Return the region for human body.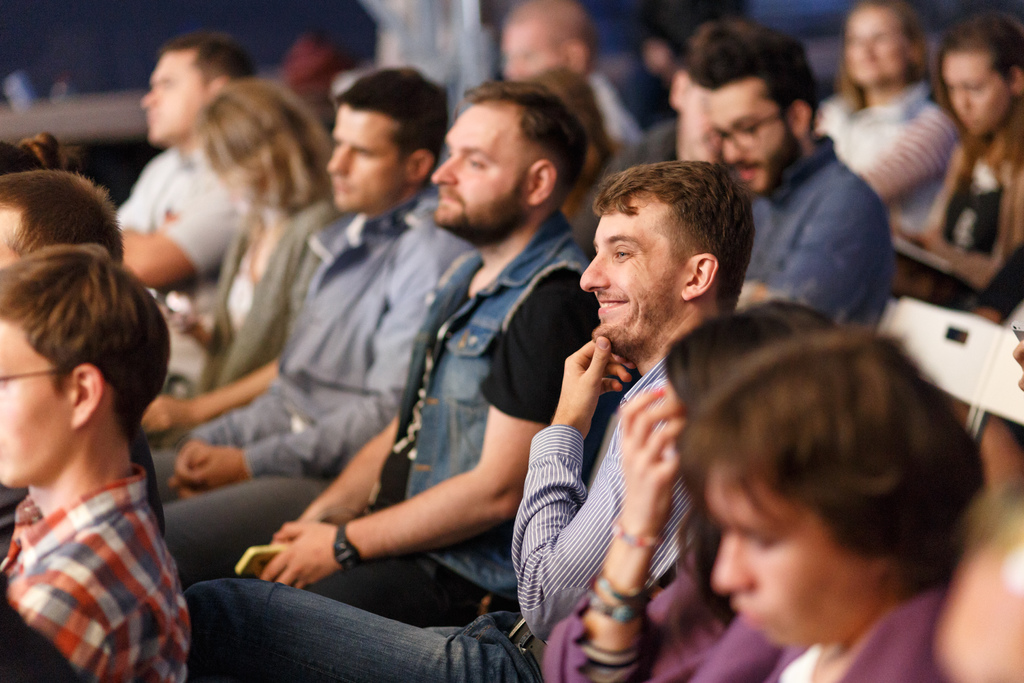
box(696, 320, 986, 682).
